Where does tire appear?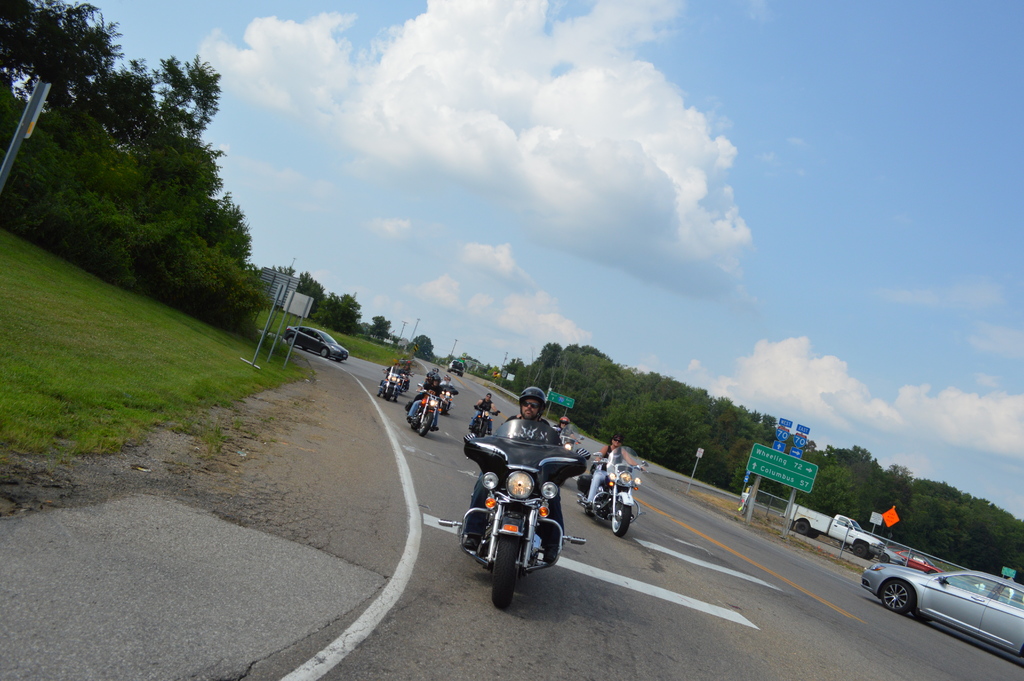
Appears at select_region(881, 580, 915, 613).
